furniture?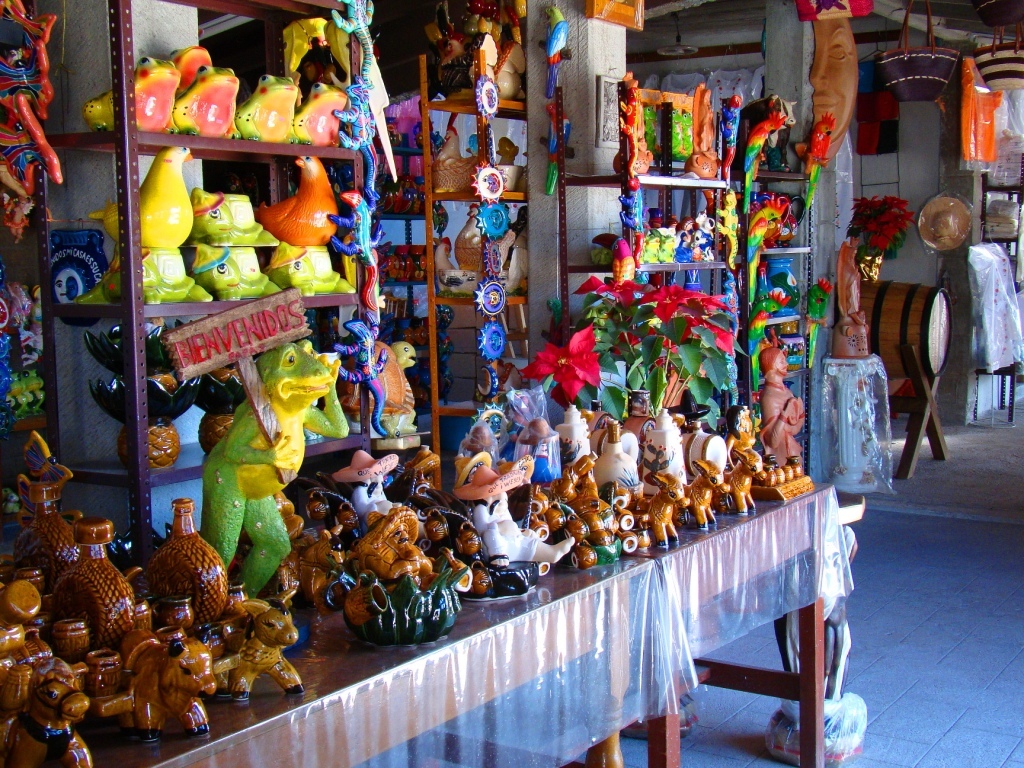
<bbox>727, 114, 816, 480</bbox>
